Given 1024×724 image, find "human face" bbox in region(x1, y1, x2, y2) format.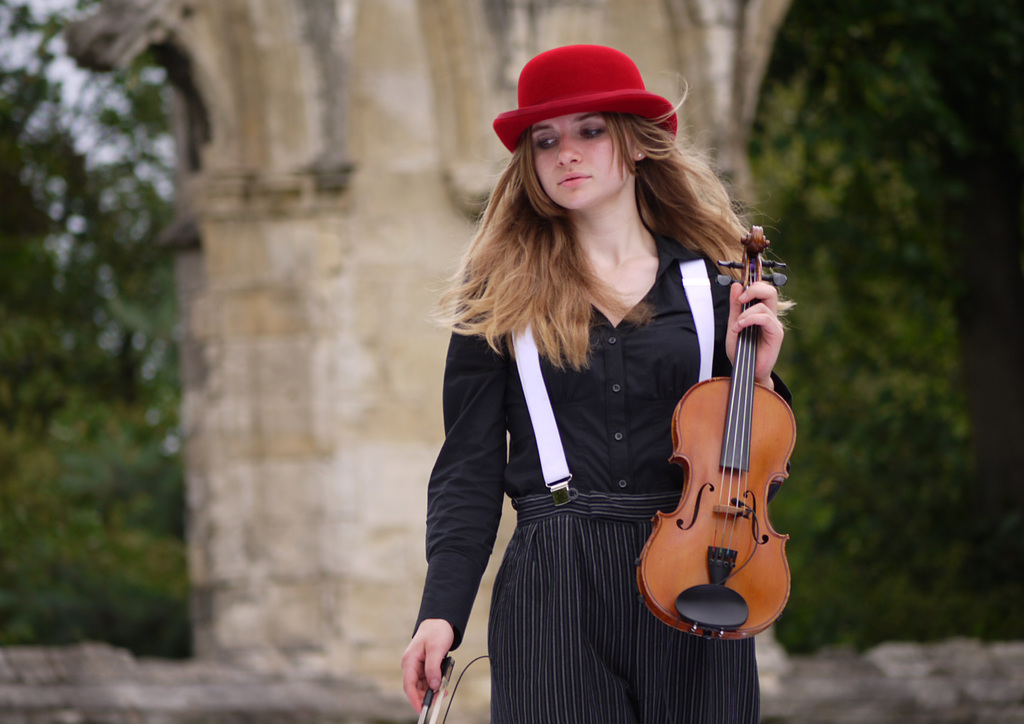
region(529, 111, 629, 207).
